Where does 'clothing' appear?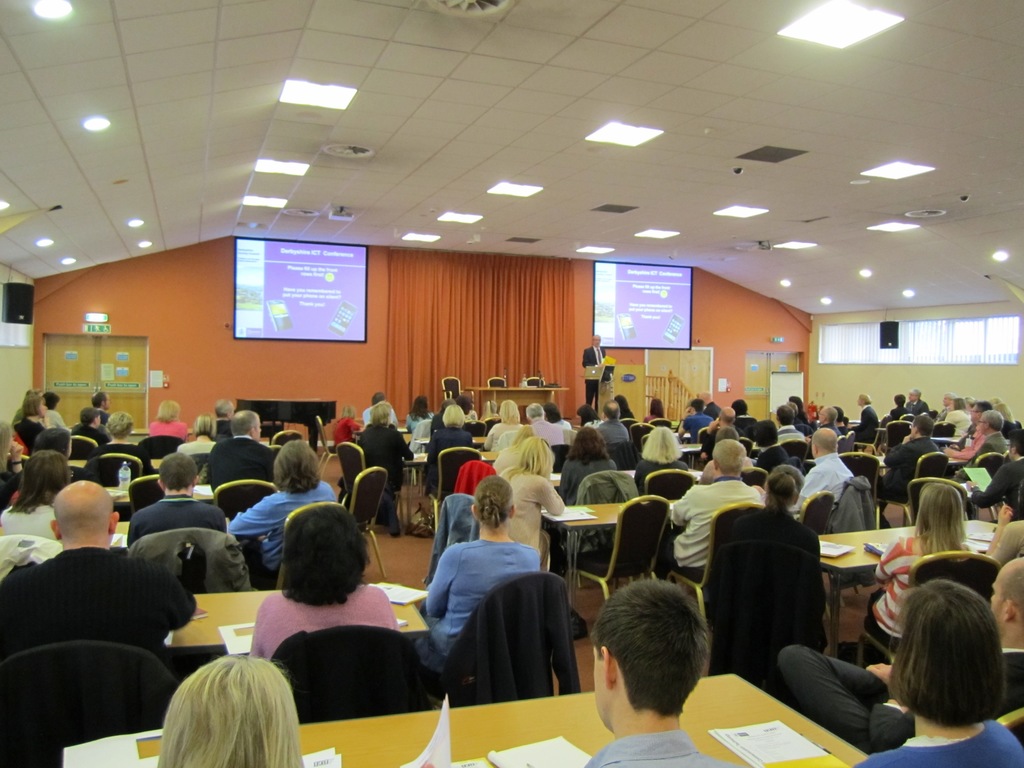
Appears at bbox=(498, 463, 572, 579).
